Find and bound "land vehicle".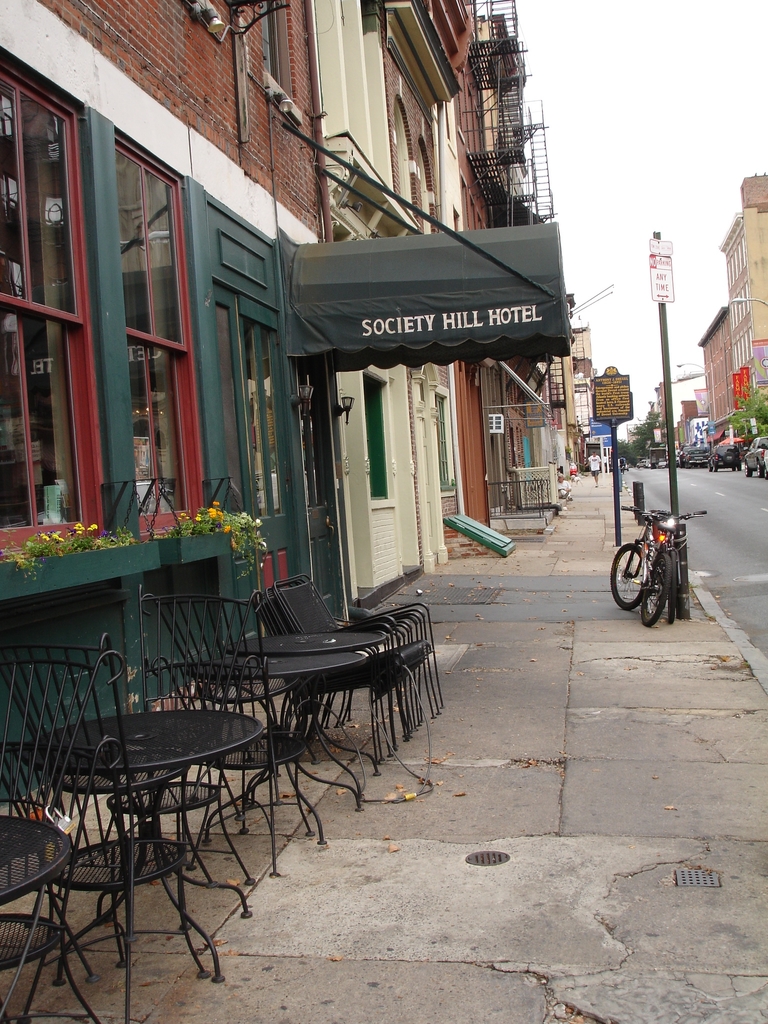
Bound: select_region(620, 465, 625, 473).
